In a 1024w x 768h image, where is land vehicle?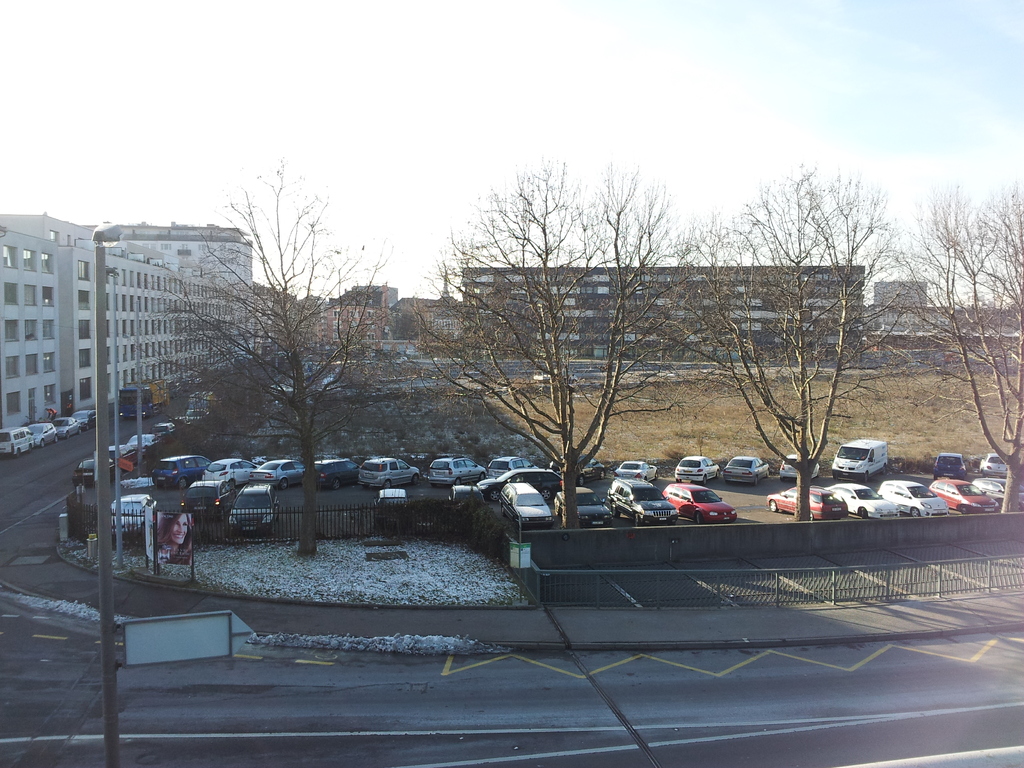
bbox=(108, 442, 138, 466).
